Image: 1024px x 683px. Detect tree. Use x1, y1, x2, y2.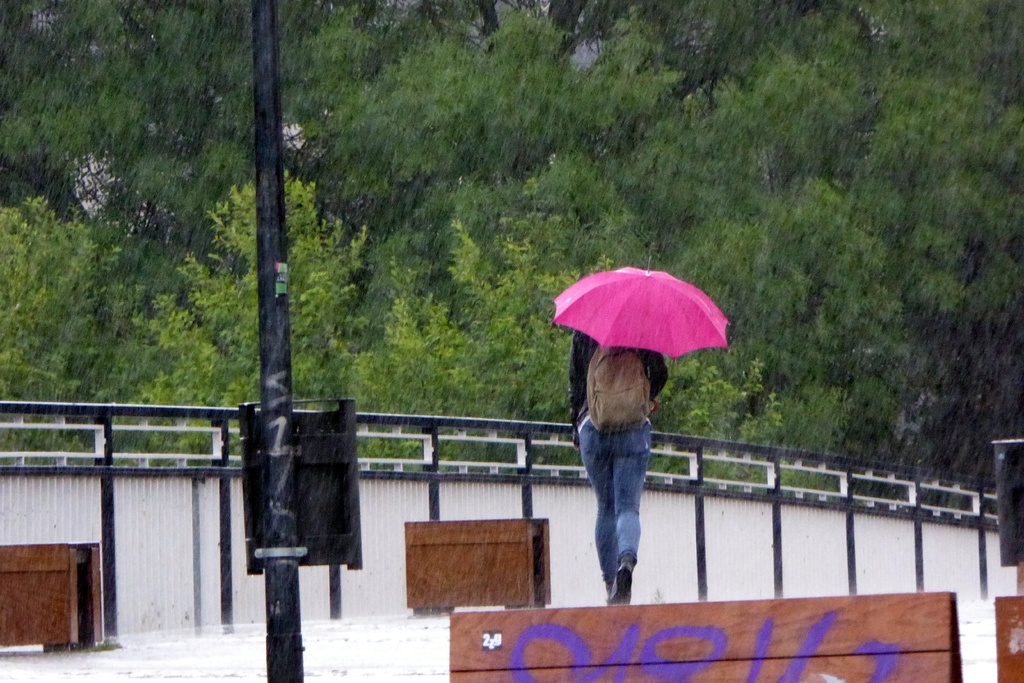
88, 160, 780, 475.
